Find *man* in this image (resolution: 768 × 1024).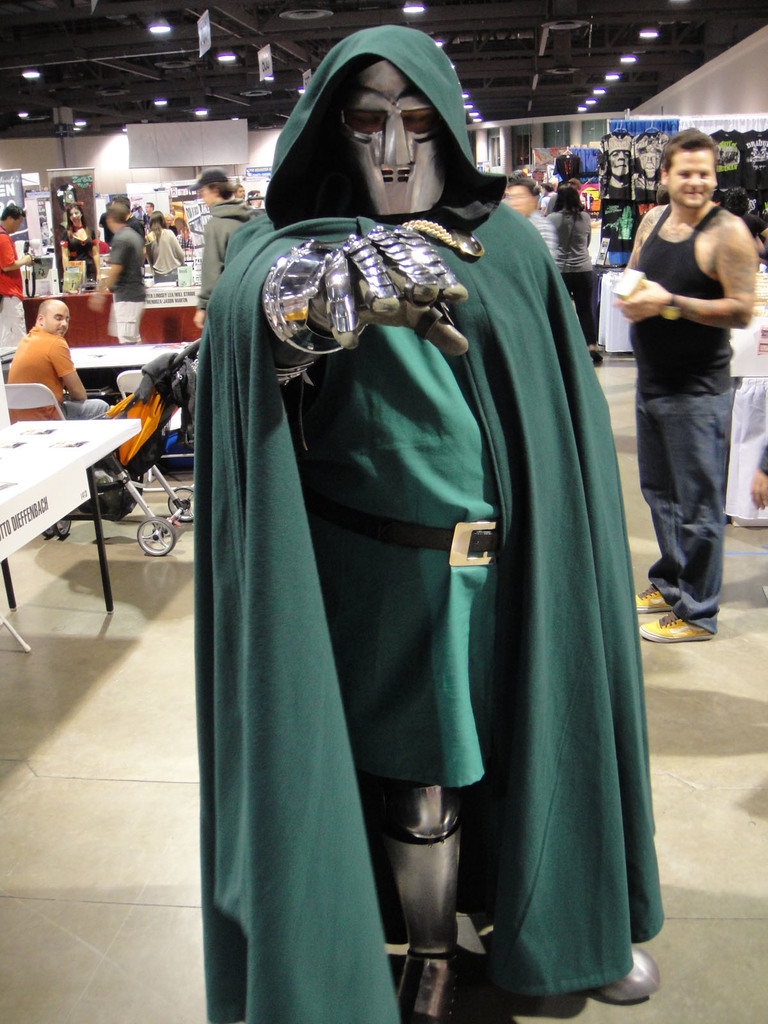
143/202/155/214.
